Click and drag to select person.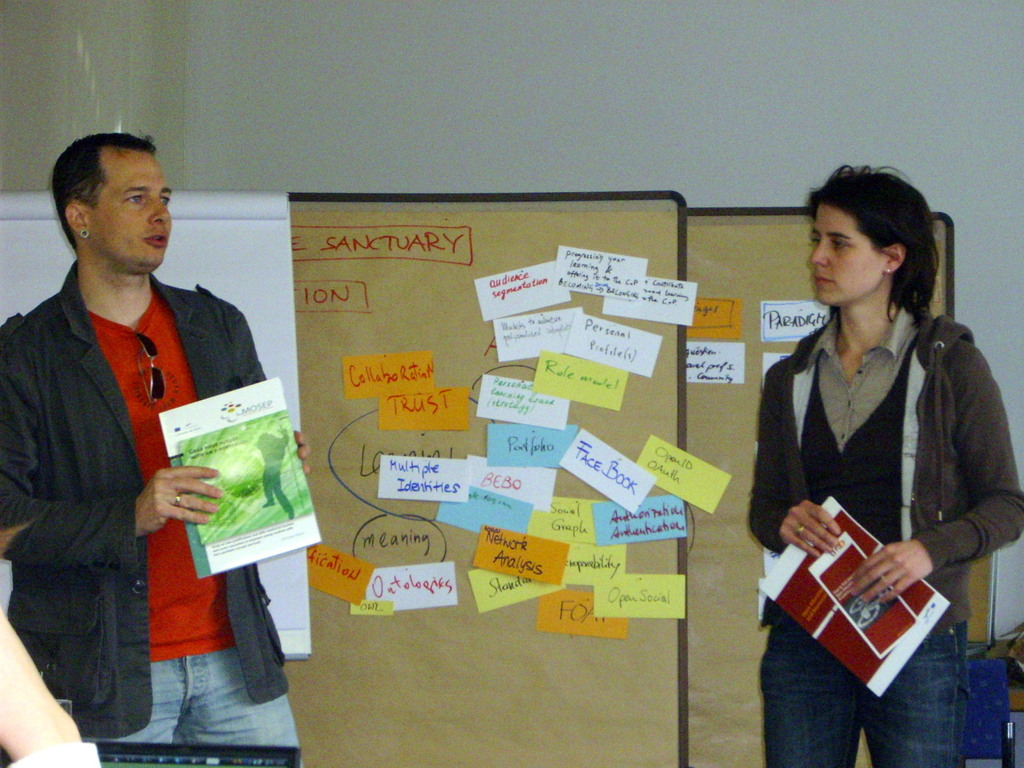
Selection: locate(748, 167, 1023, 767).
